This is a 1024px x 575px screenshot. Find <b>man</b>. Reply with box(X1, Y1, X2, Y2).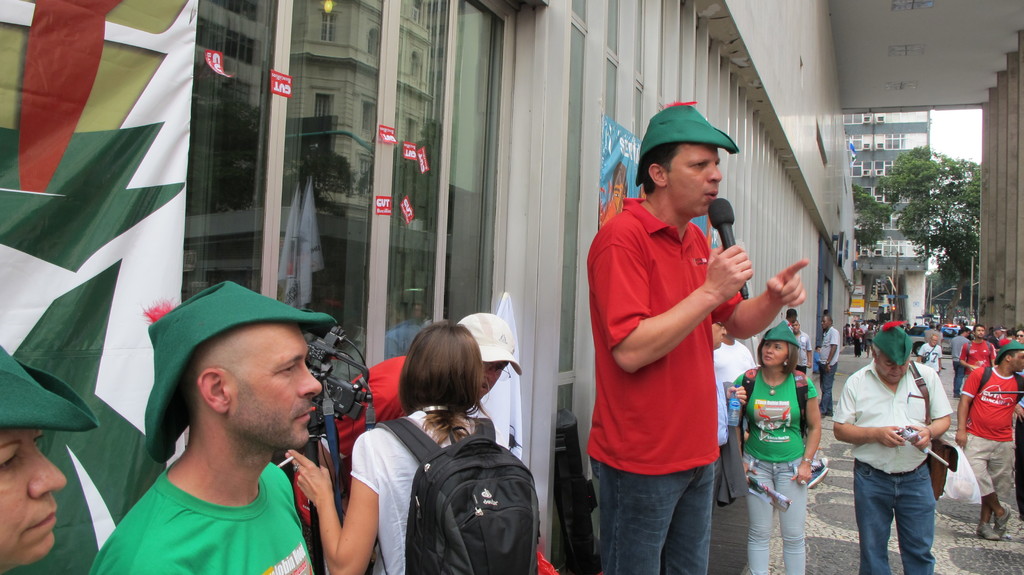
box(579, 101, 806, 574).
